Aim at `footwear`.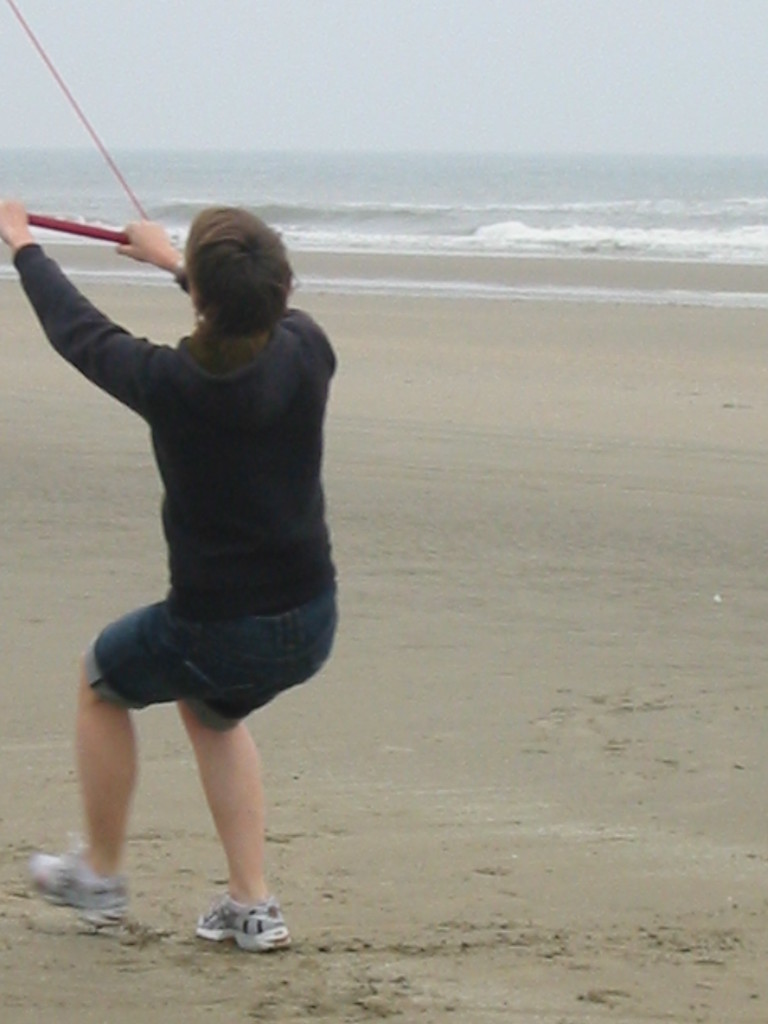
Aimed at x1=201, y1=890, x2=288, y2=952.
